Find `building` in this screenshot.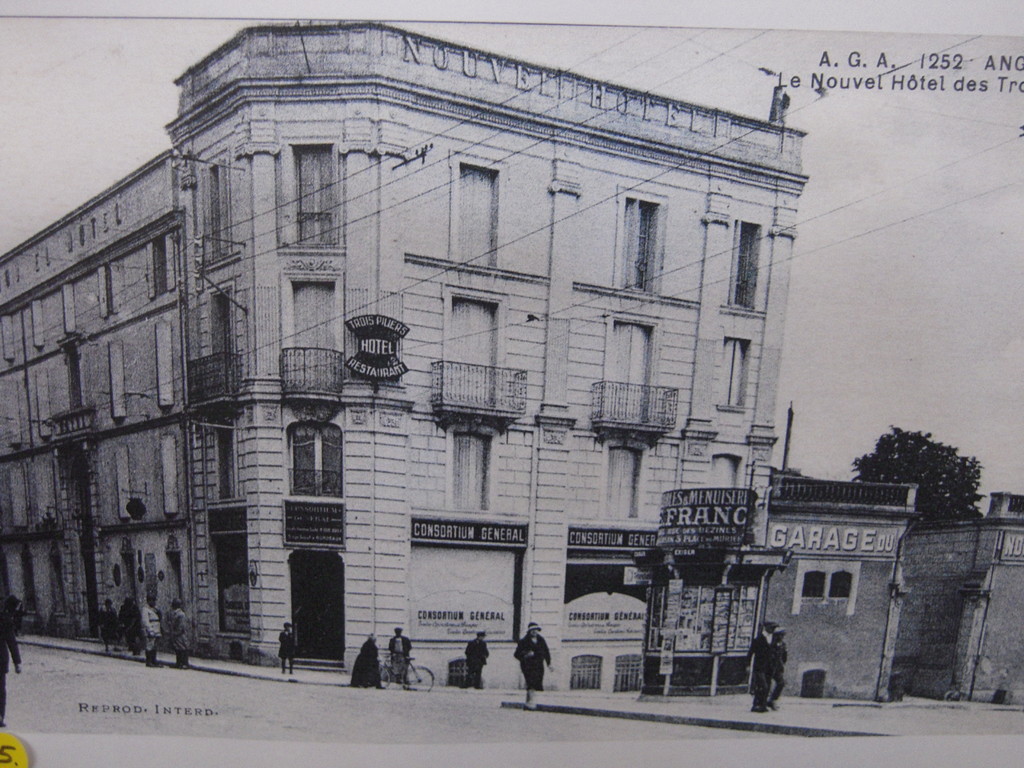
The bounding box for `building` is bbox(0, 19, 813, 674).
